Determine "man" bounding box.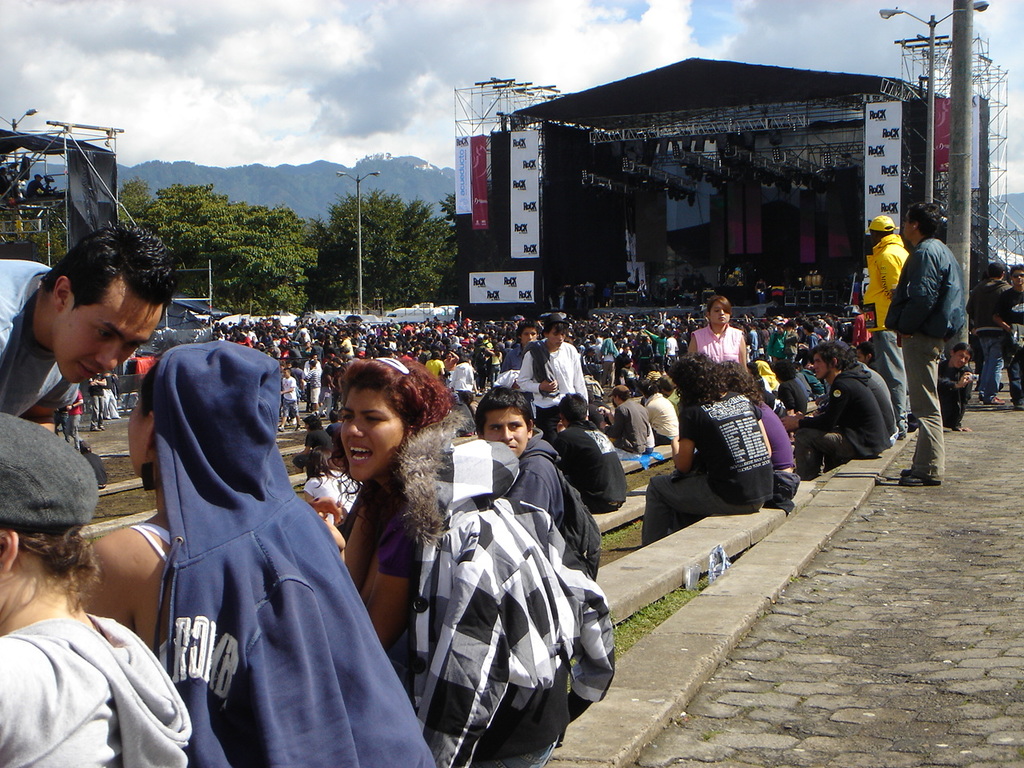
Determined: [x1=519, y1=307, x2=594, y2=429].
